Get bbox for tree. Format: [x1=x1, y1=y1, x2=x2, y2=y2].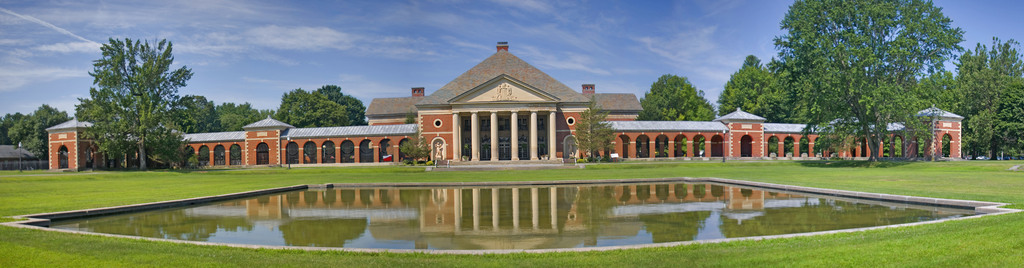
[x1=914, y1=34, x2=1023, y2=159].
